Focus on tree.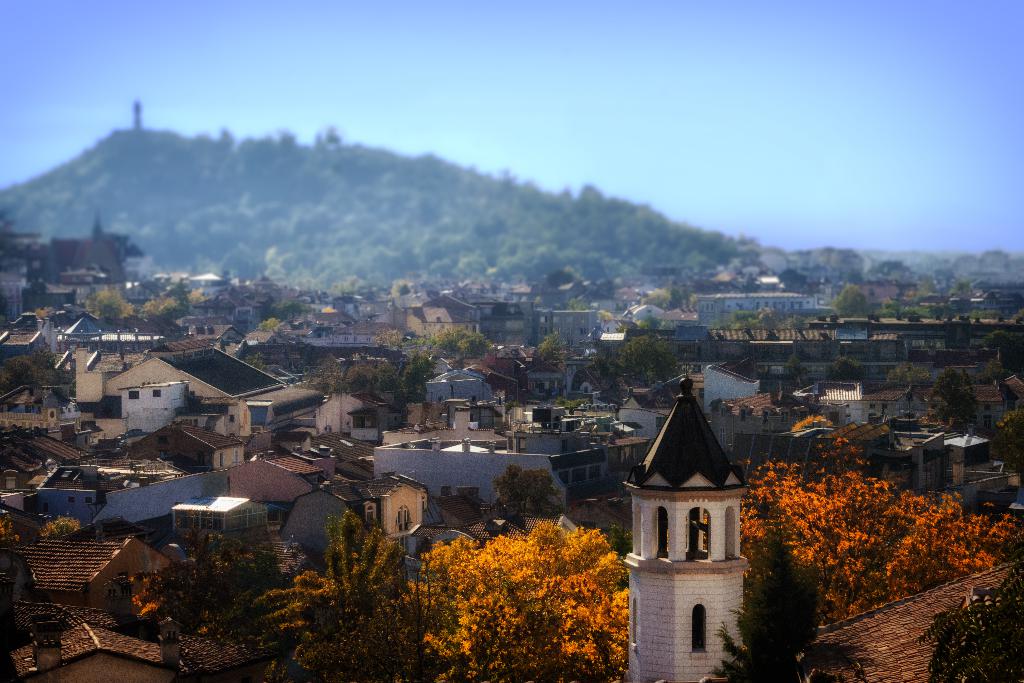
Focused at 637 312 684 332.
